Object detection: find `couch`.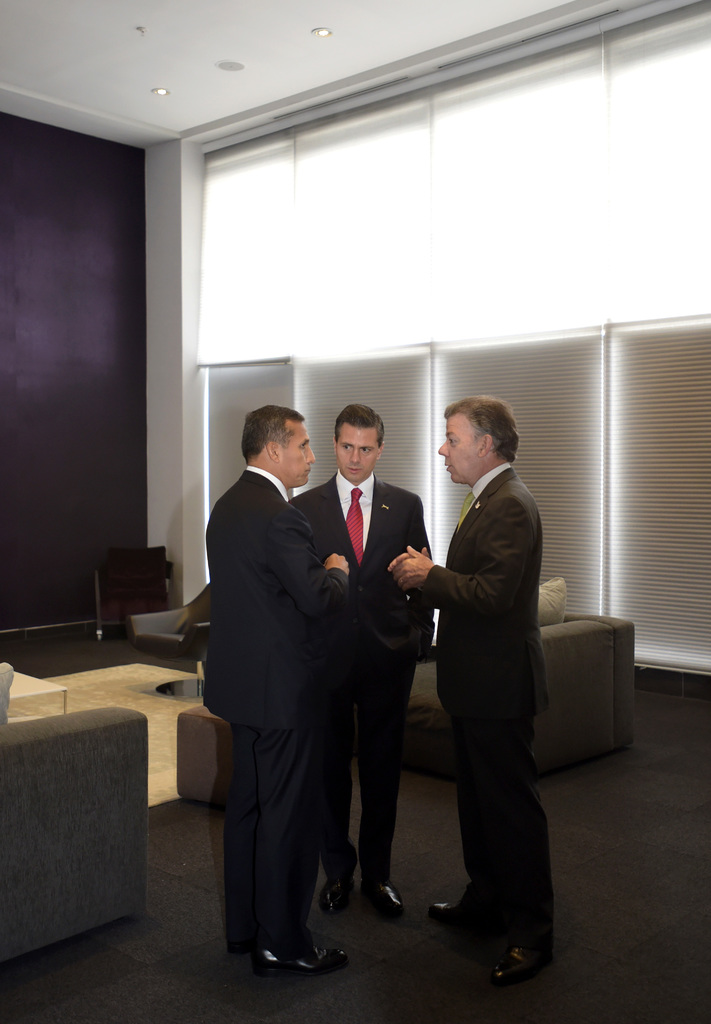
(left=0, top=662, right=152, bottom=962).
